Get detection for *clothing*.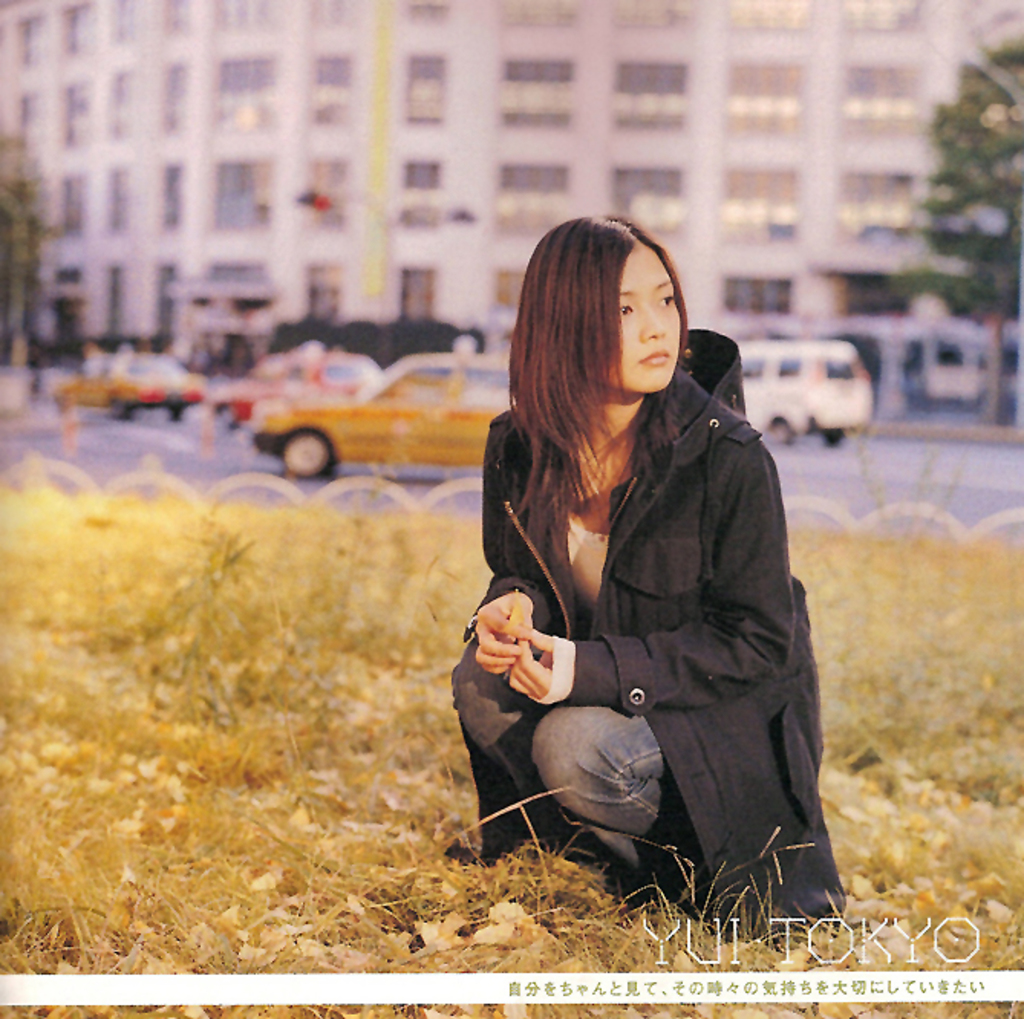
Detection: <bbox>473, 323, 882, 909</bbox>.
